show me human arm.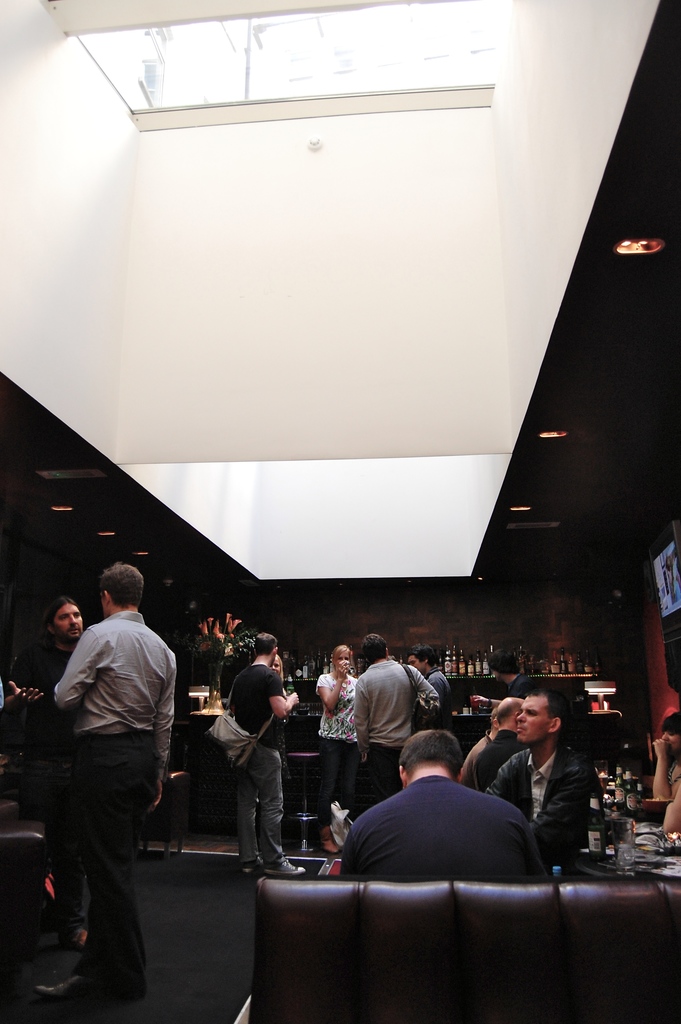
human arm is here: 645, 732, 675, 797.
